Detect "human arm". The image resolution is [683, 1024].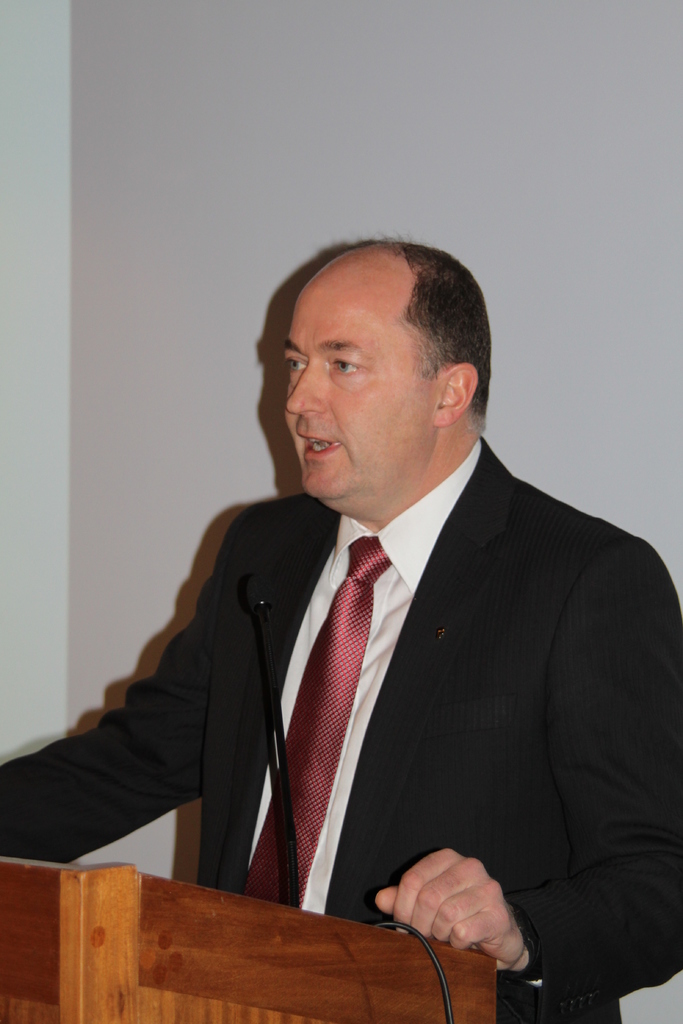
0:560:224:867.
